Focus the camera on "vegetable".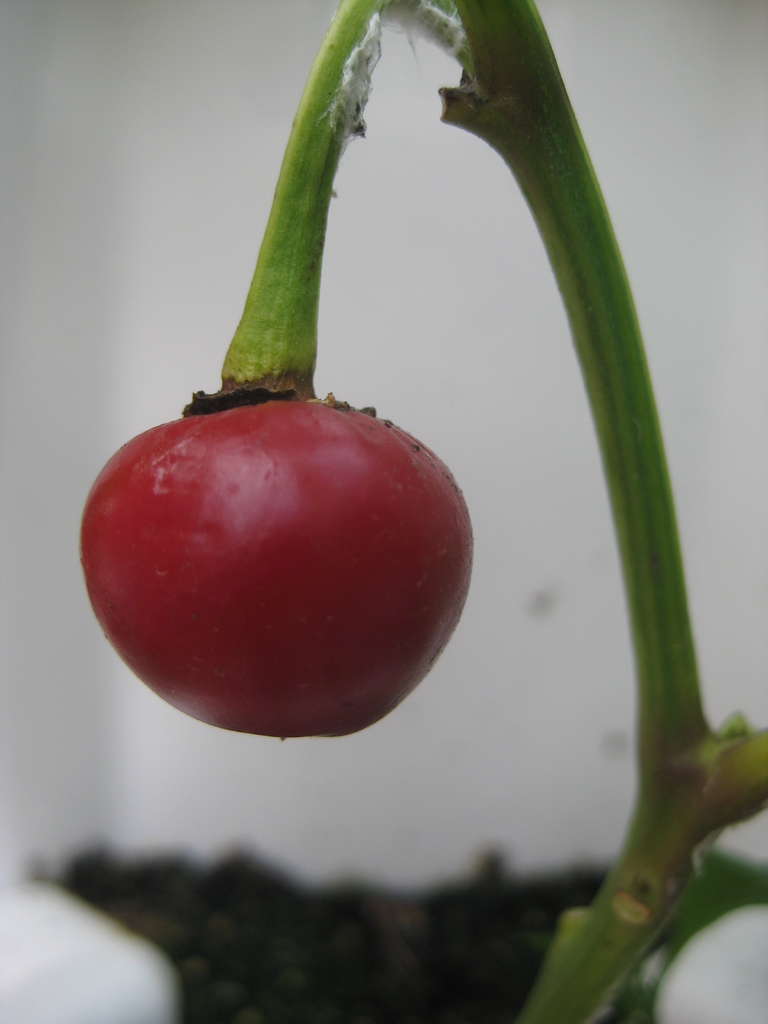
Focus region: [left=90, top=351, right=460, bottom=746].
